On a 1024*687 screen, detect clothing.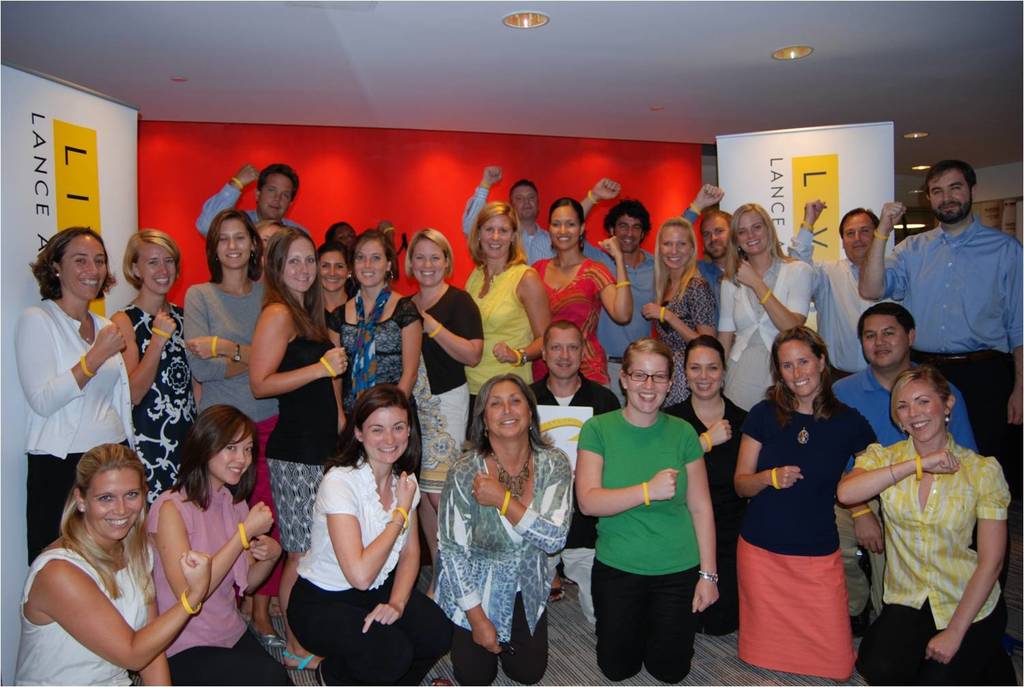
<box>599,251,671,398</box>.
